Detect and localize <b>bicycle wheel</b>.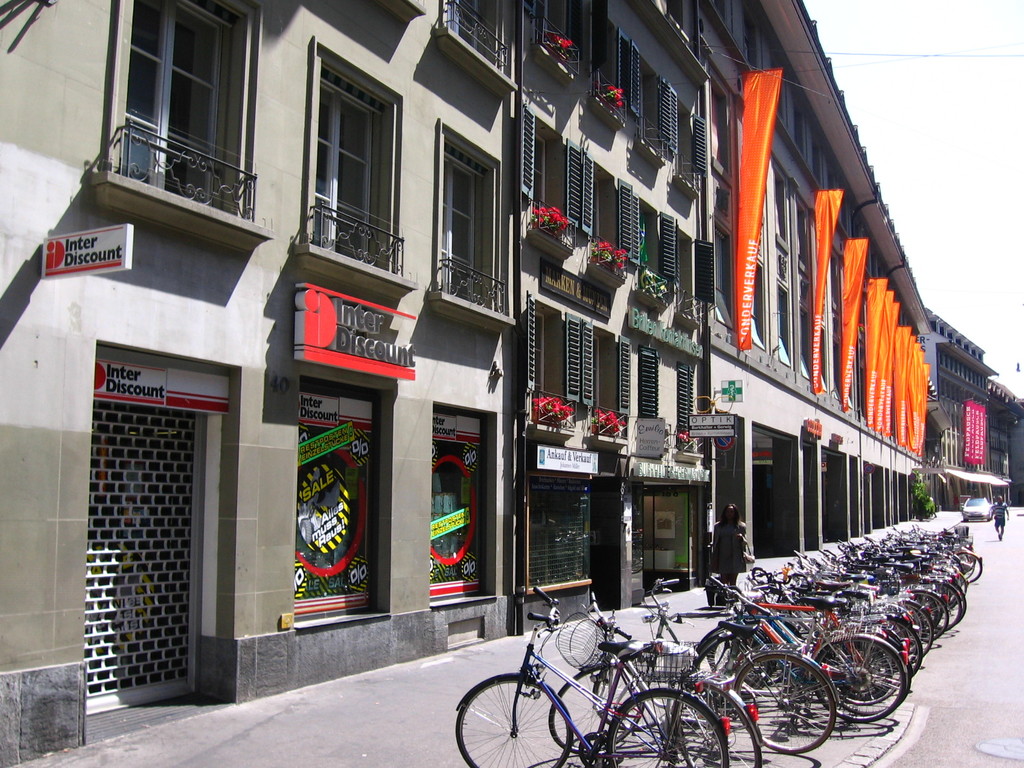
Localized at bbox(752, 658, 848, 752).
